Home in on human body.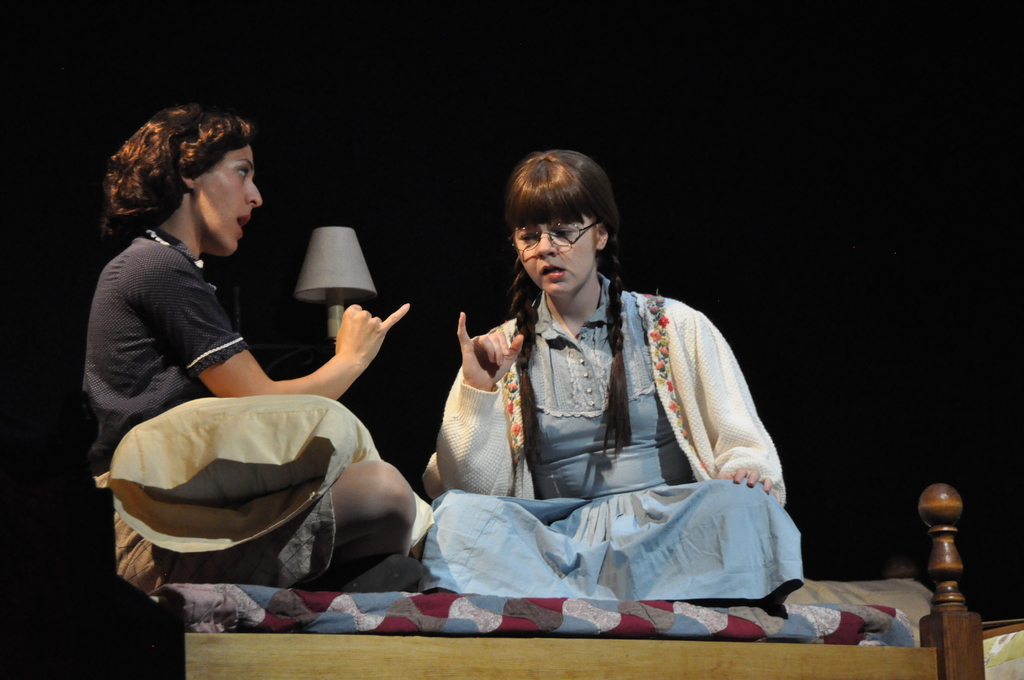
Homed in at [79,101,421,594].
